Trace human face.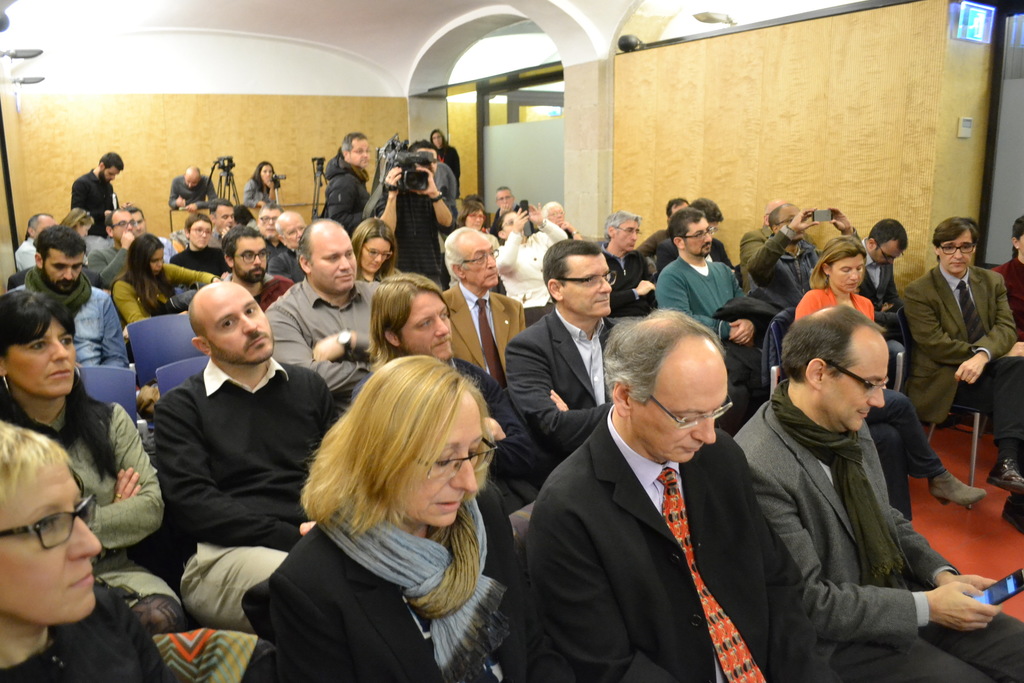
Traced to bbox=[258, 206, 283, 239].
